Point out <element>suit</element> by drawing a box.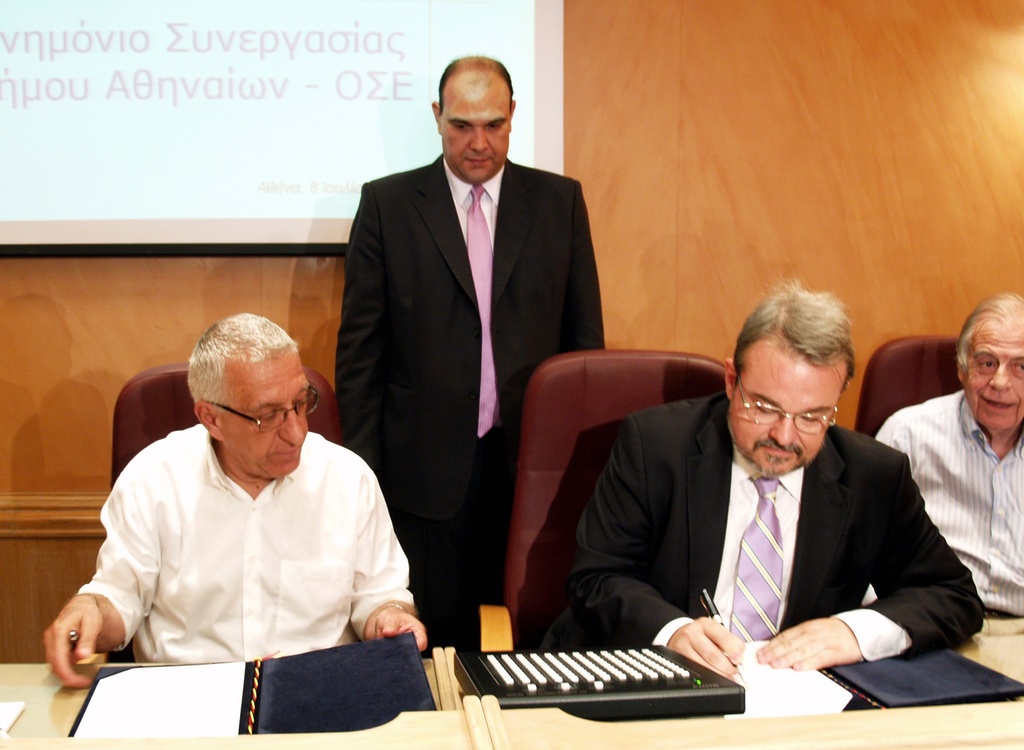
left=332, top=59, right=610, bottom=649.
